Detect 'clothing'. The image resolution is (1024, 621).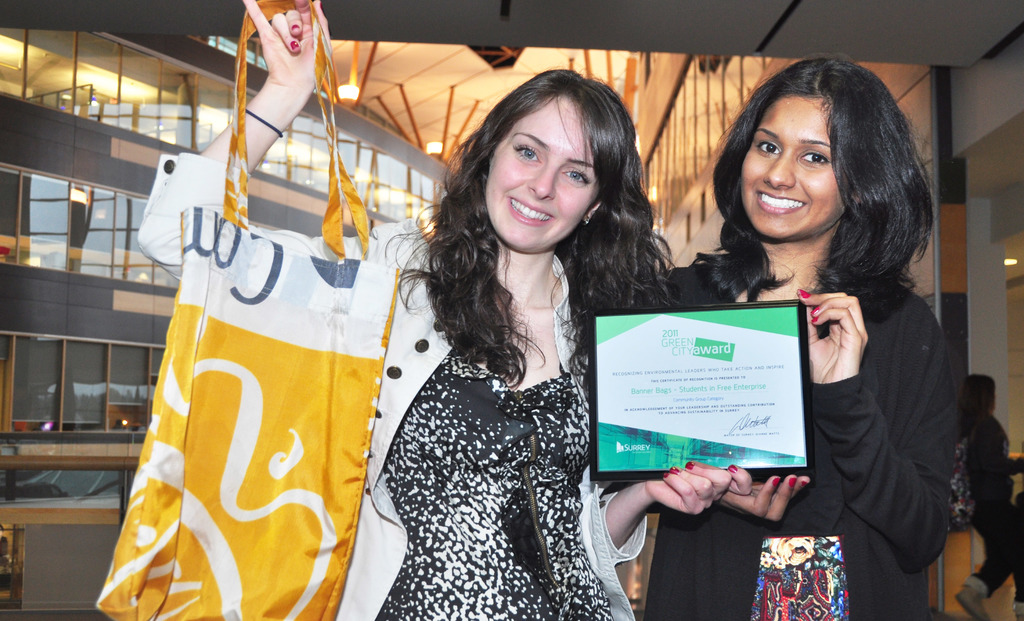
947:405:1023:601.
